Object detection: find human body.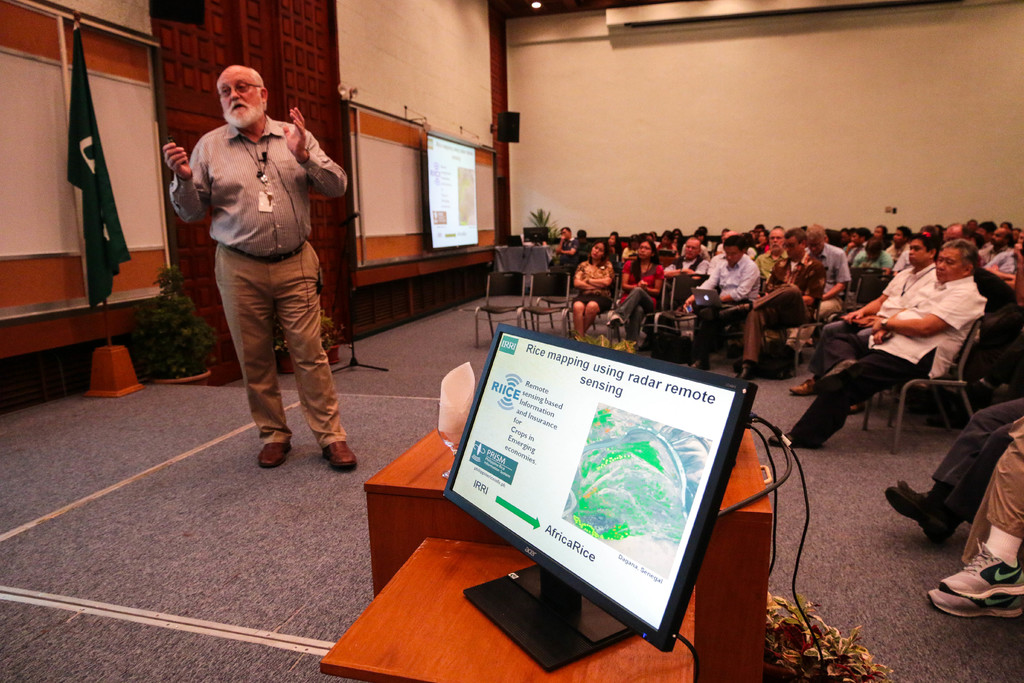
left=566, top=236, right=614, bottom=340.
